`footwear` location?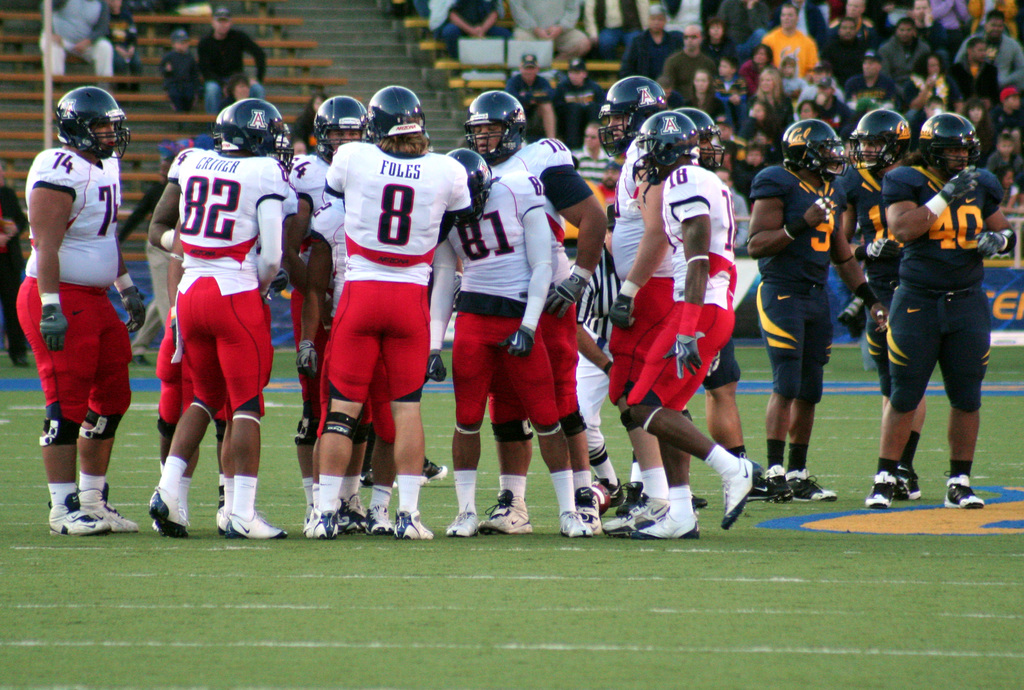
select_region(788, 469, 838, 500)
